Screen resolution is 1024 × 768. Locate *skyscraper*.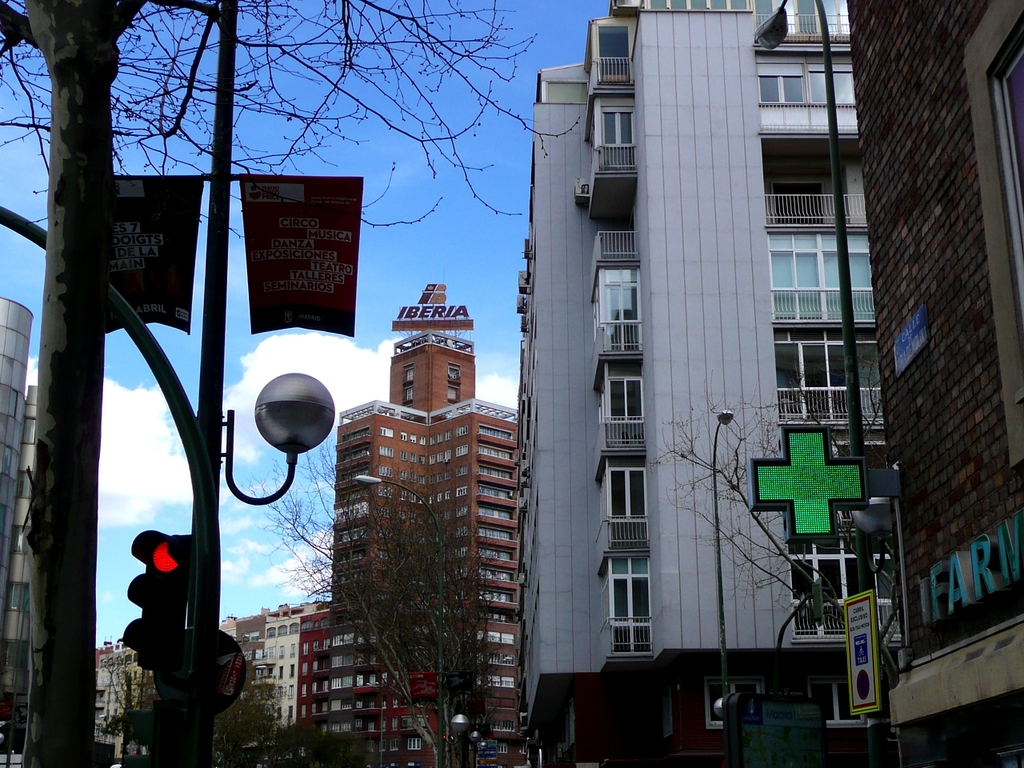
[x1=294, y1=282, x2=523, y2=767].
